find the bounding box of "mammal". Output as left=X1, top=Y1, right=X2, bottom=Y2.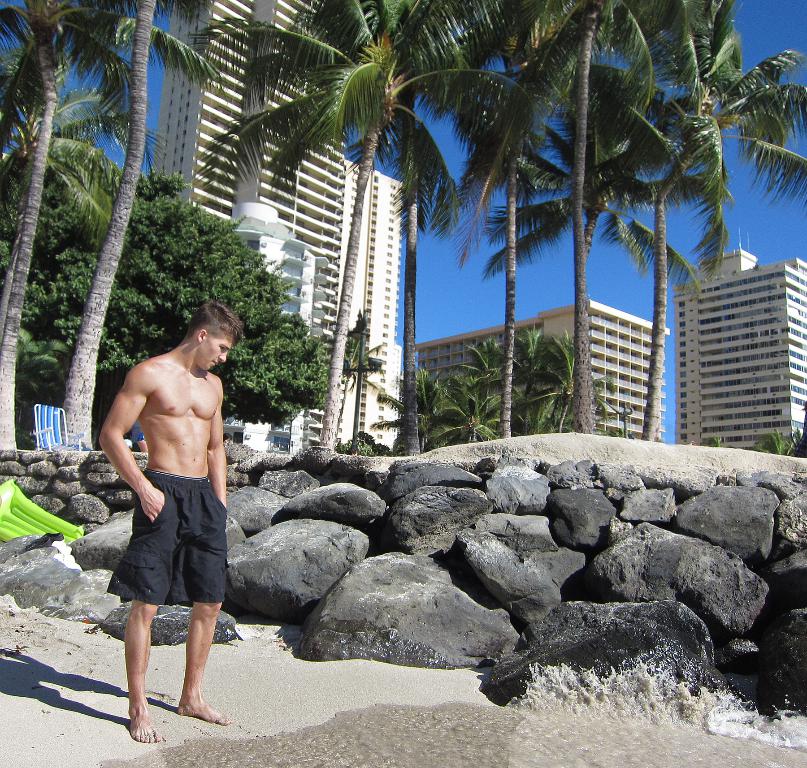
left=344, top=445, right=357, bottom=455.
